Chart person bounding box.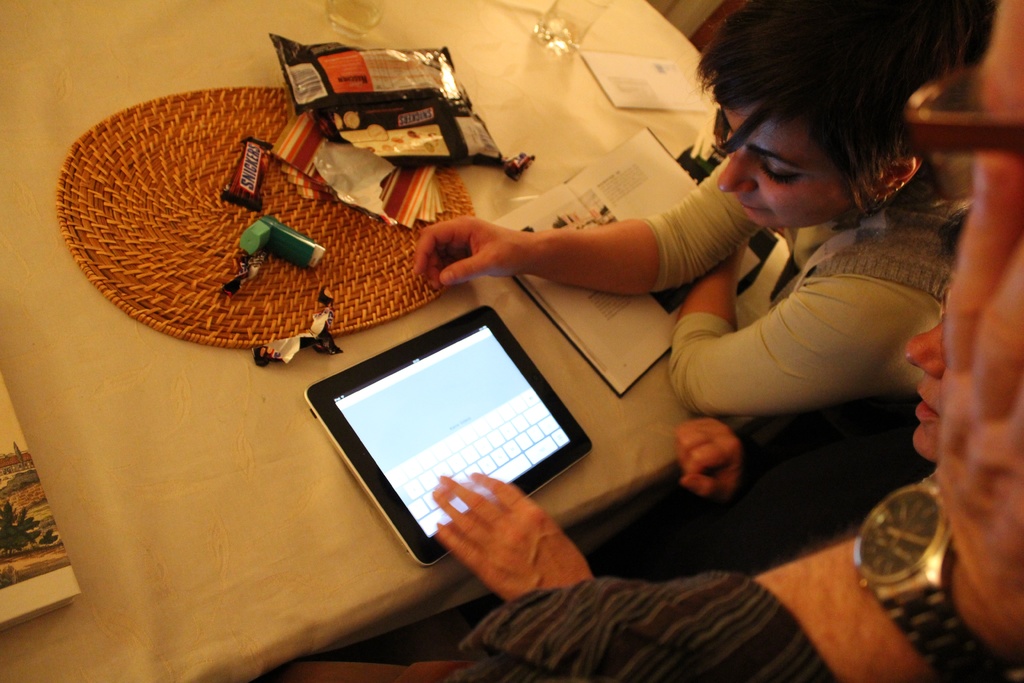
Charted: 406:0:977:424.
